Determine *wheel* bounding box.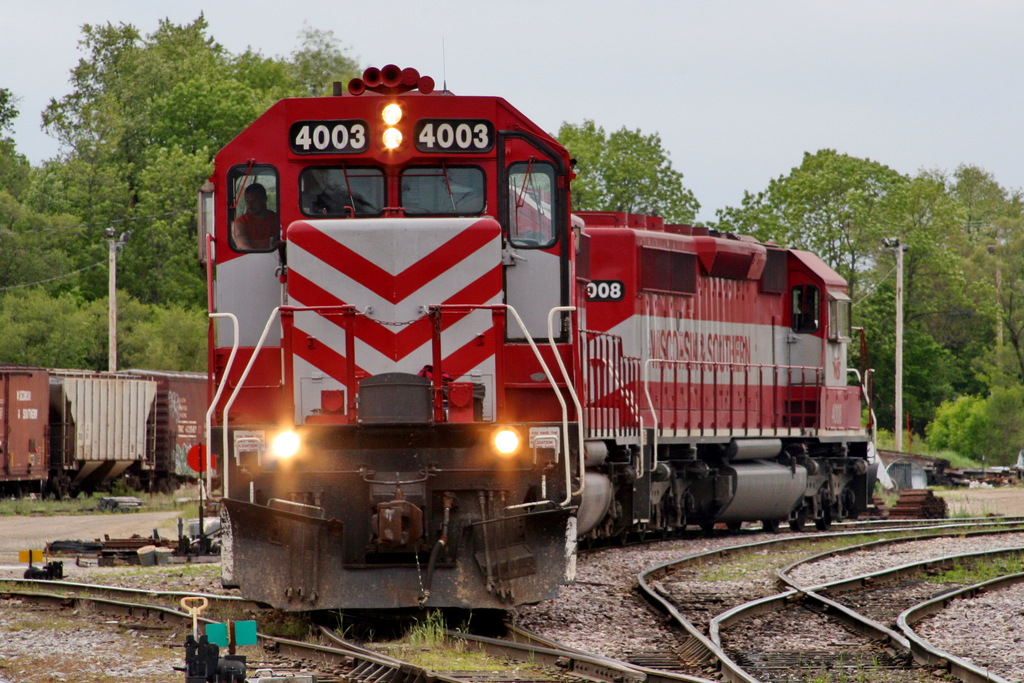
Determined: locate(762, 523, 785, 532).
